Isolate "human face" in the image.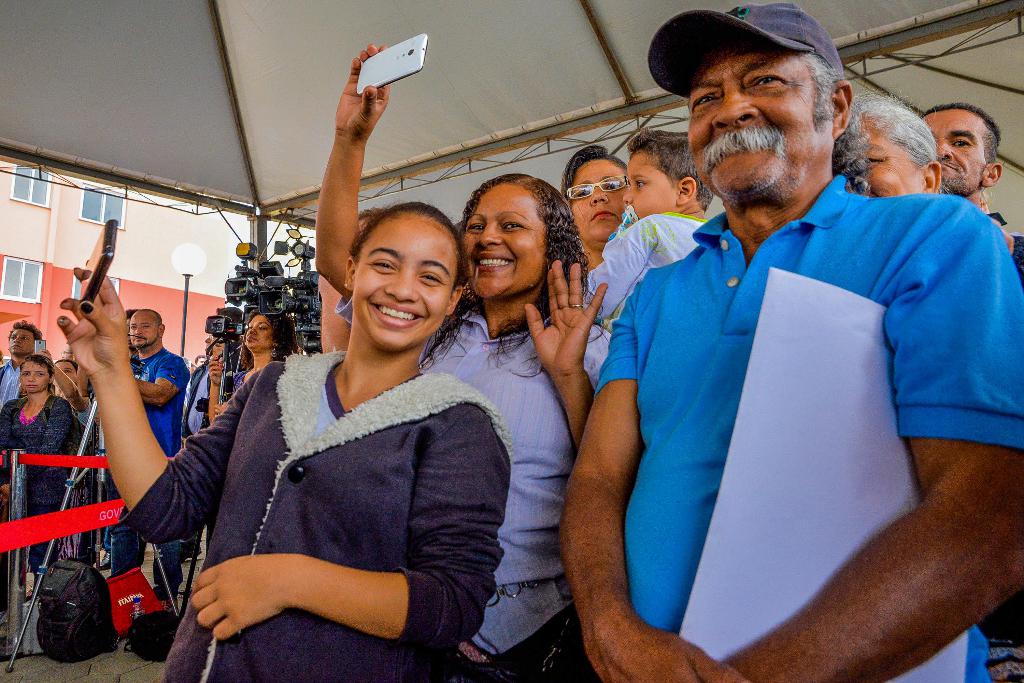
Isolated region: bbox=(349, 207, 452, 345).
